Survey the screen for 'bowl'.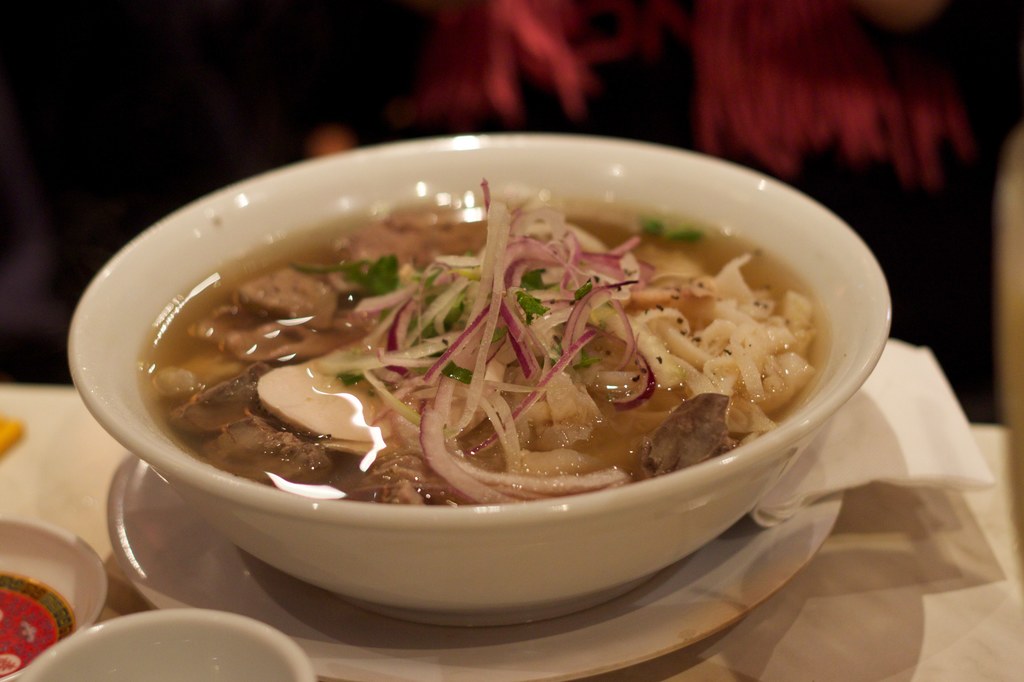
Survey found: x1=42, y1=123, x2=910, y2=637.
